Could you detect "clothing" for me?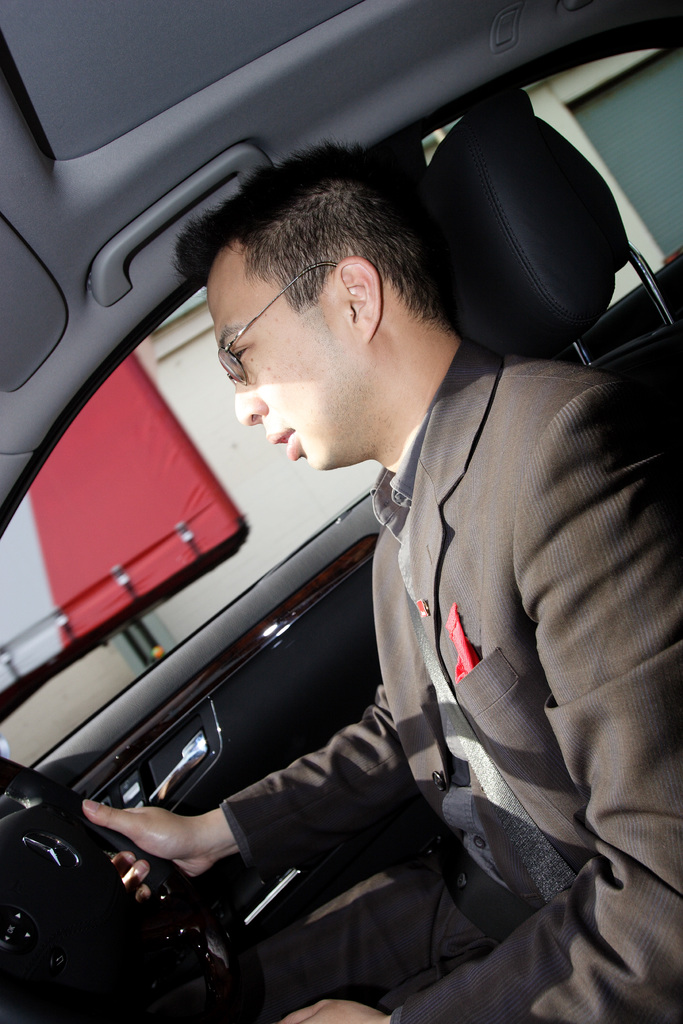
Detection result: left=92, top=241, right=639, bottom=1023.
